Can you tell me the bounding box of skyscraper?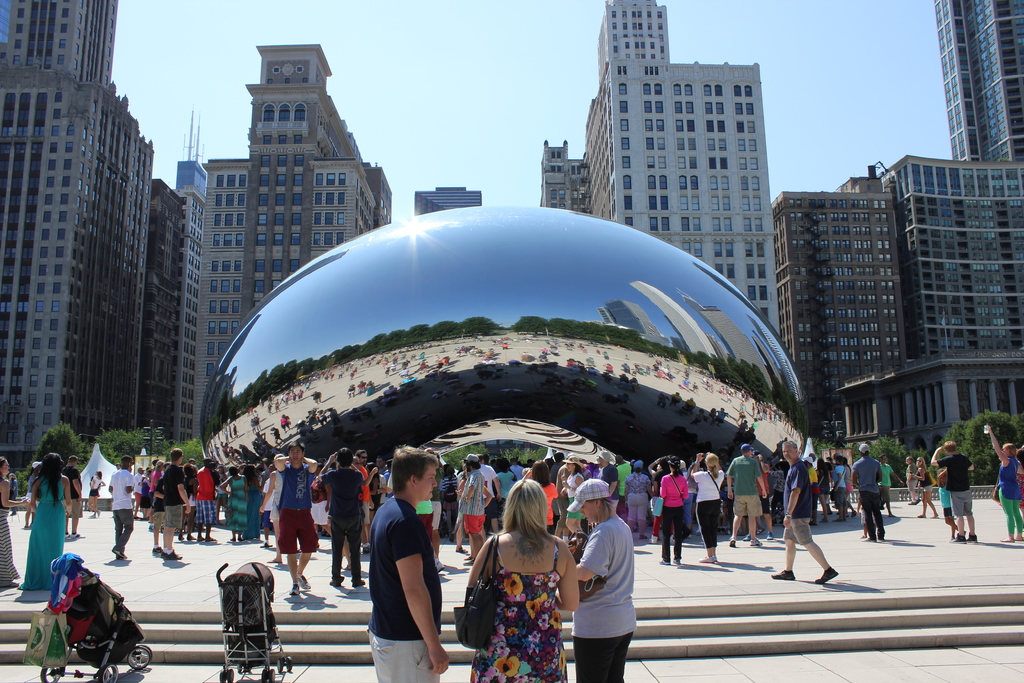
locate(932, 0, 1023, 159).
